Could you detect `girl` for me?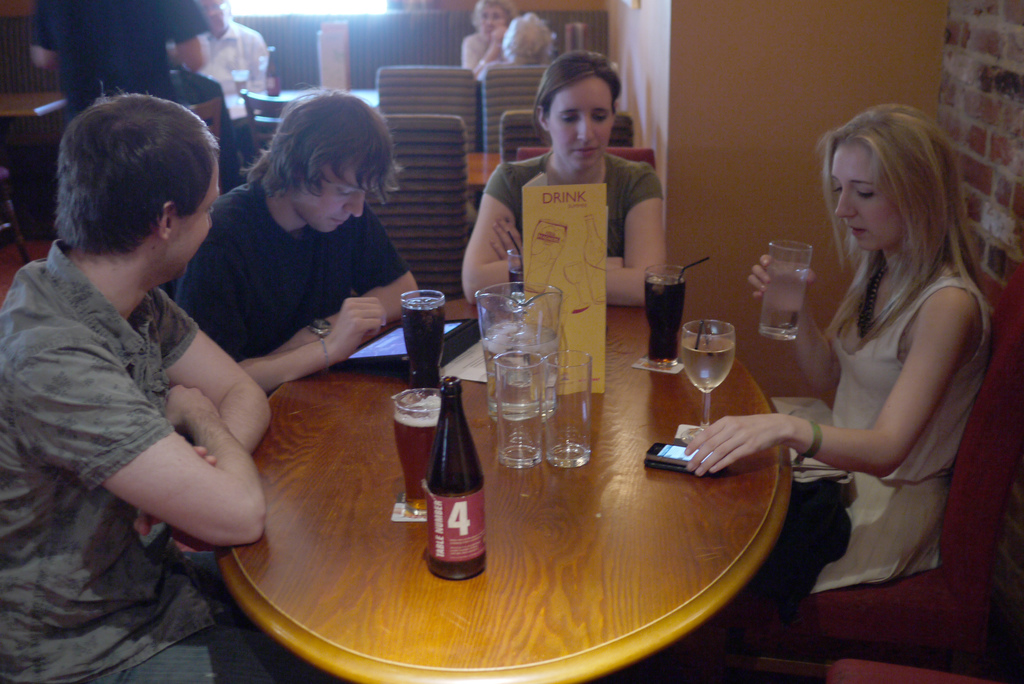
Detection result: bbox=[680, 106, 996, 605].
